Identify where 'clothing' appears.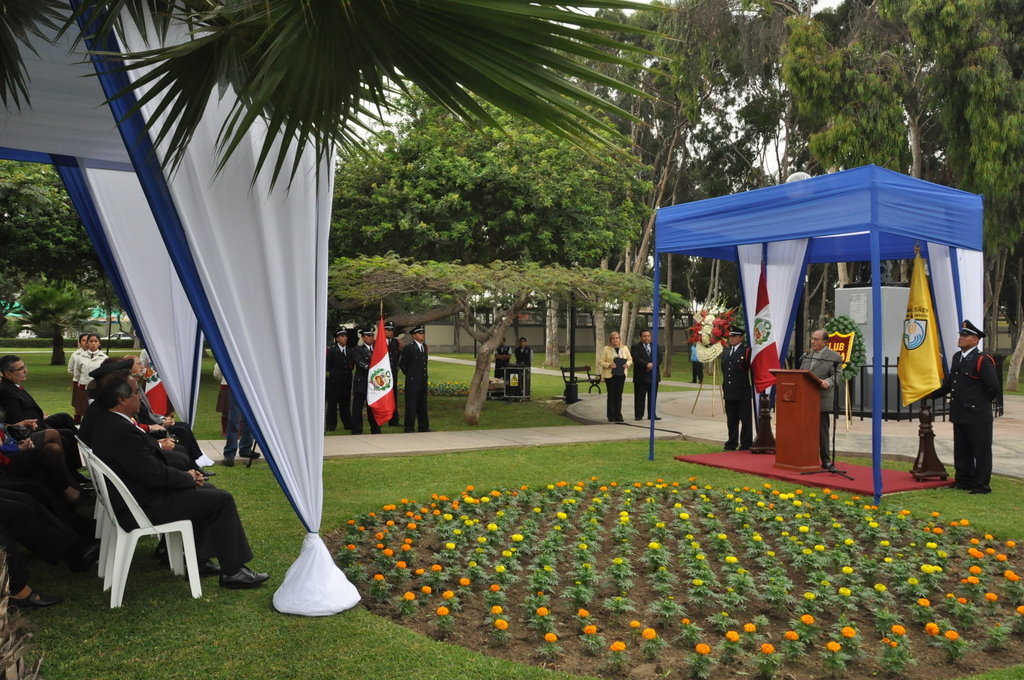
Appears at (left=687, top=343, right=700, bottom=385).
